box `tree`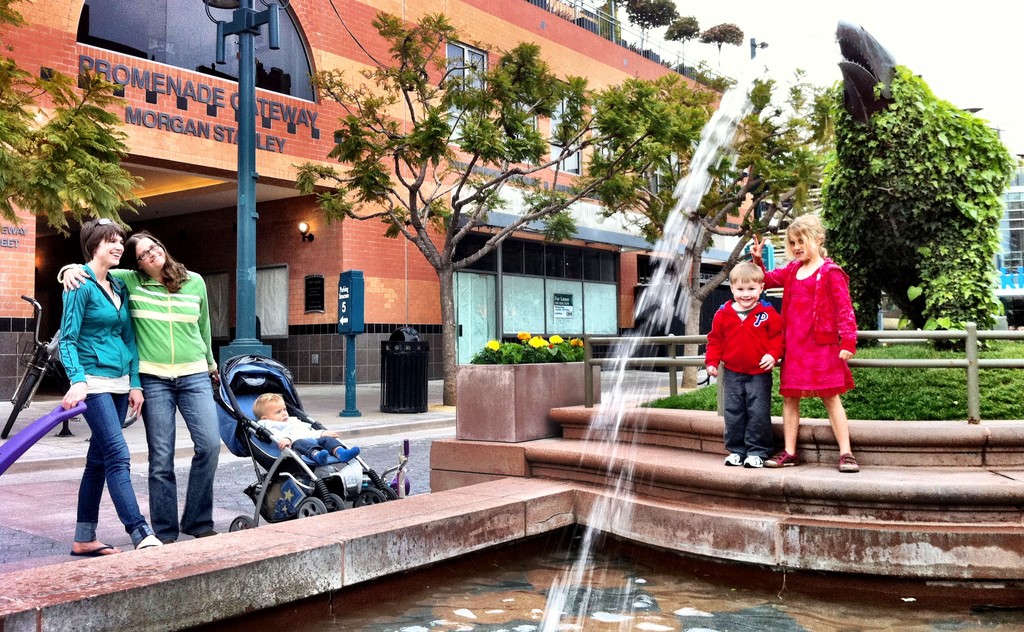
291,12,698,406
